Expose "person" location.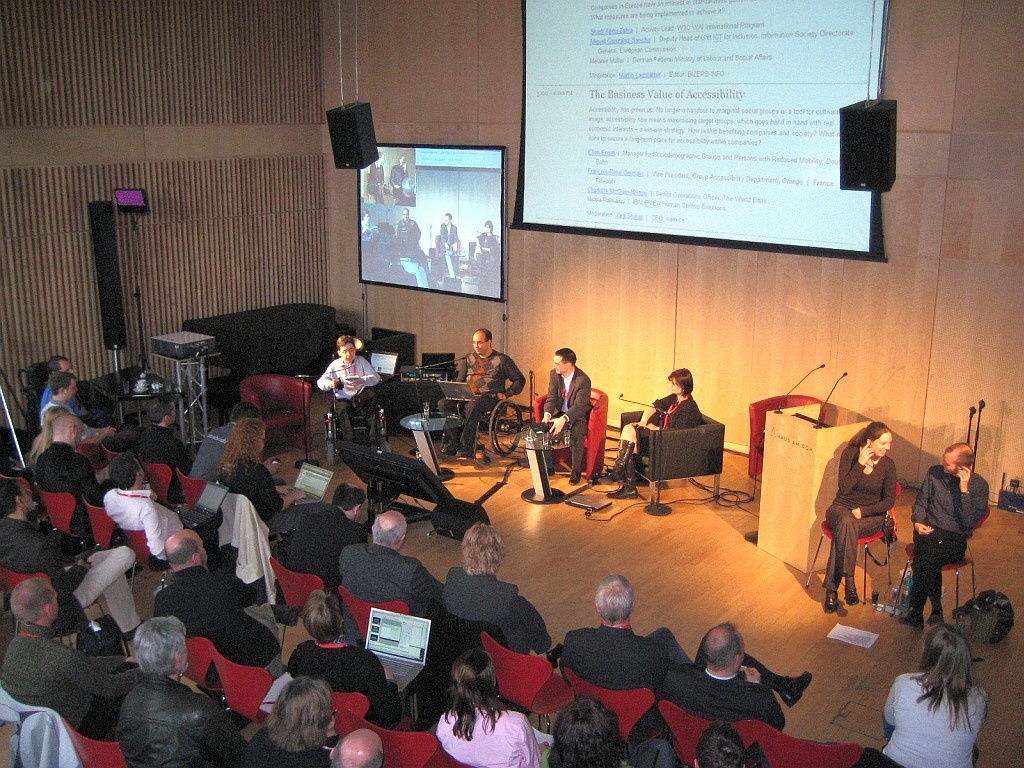
Exposed at (left=335, top=509, right=447, bottom=616).
